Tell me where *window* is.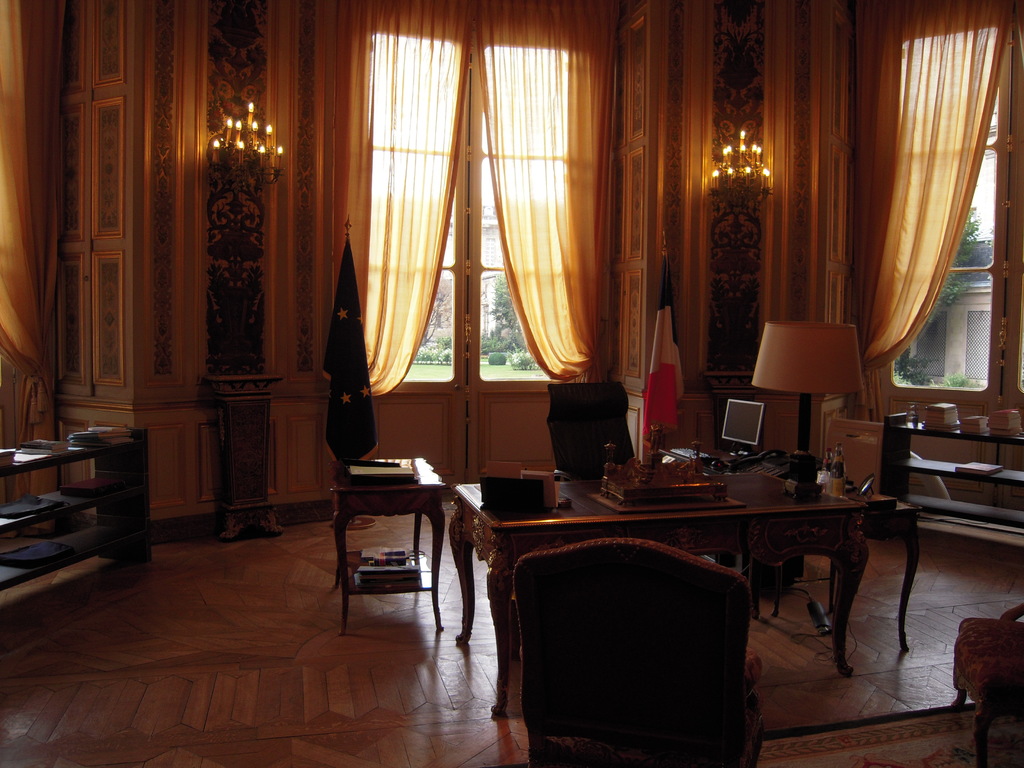
*window* is at (left=882, top=12, right=1023, bottom=420).
